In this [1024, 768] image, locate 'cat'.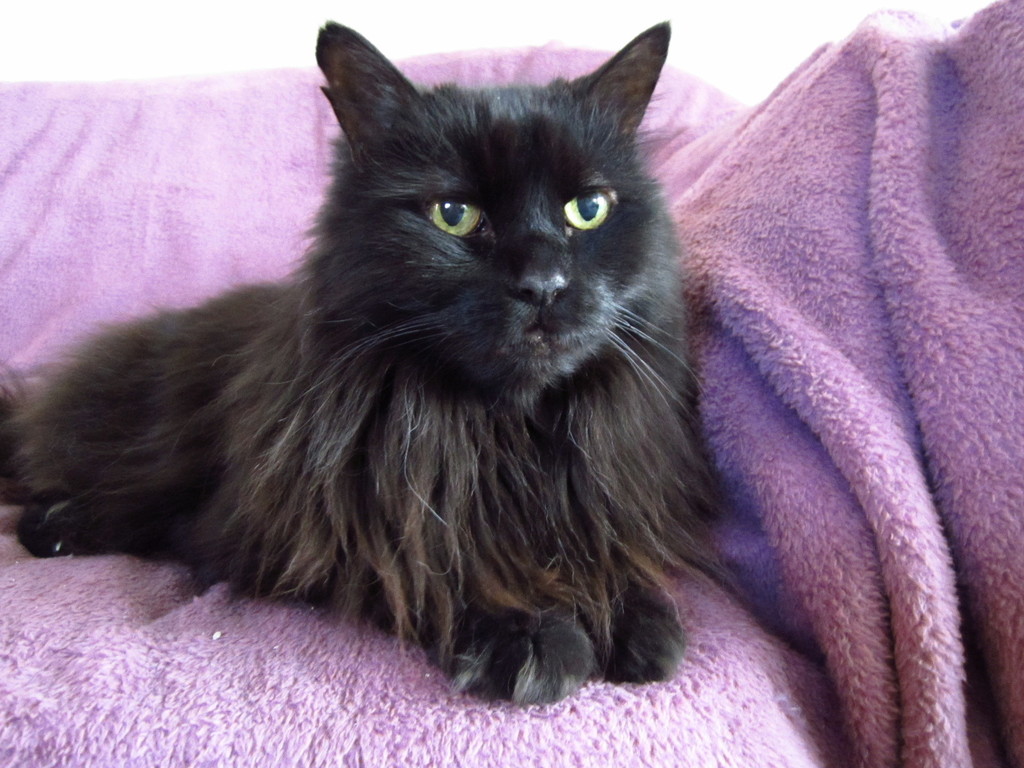
Bounding box: 1:19:712:706.
